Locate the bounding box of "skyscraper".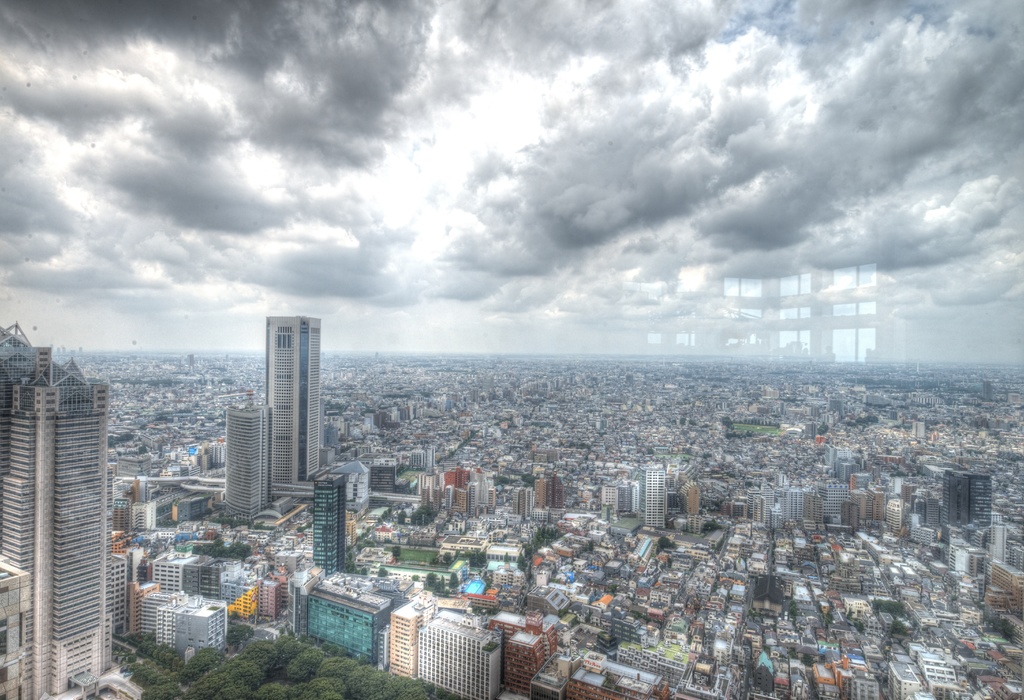
Bounding box: 306:475:348:571.
